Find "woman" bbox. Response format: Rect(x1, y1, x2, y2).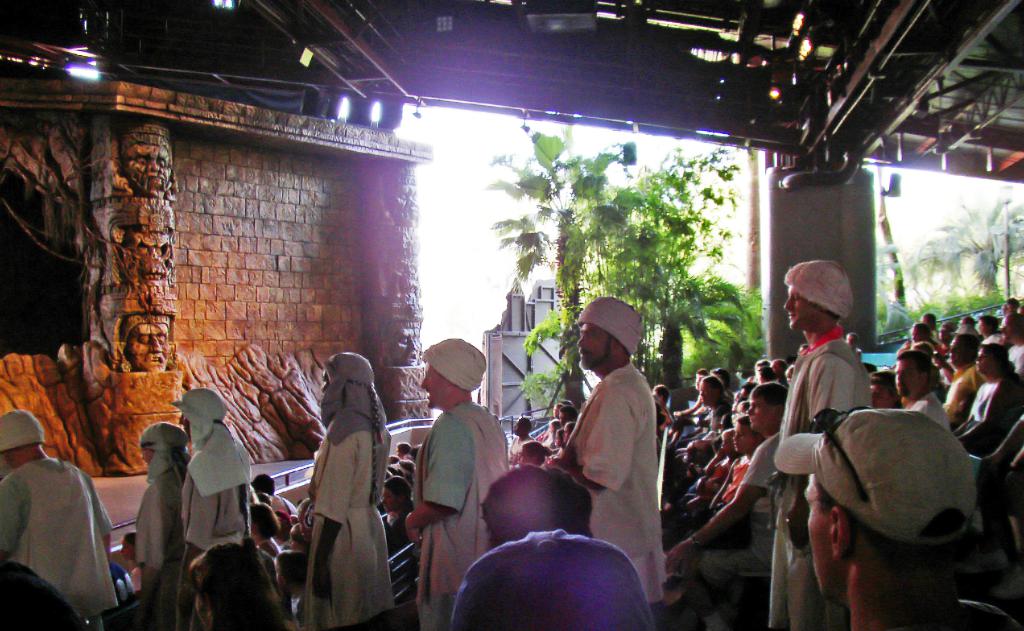
Rect(250, 503, 282, 562).
